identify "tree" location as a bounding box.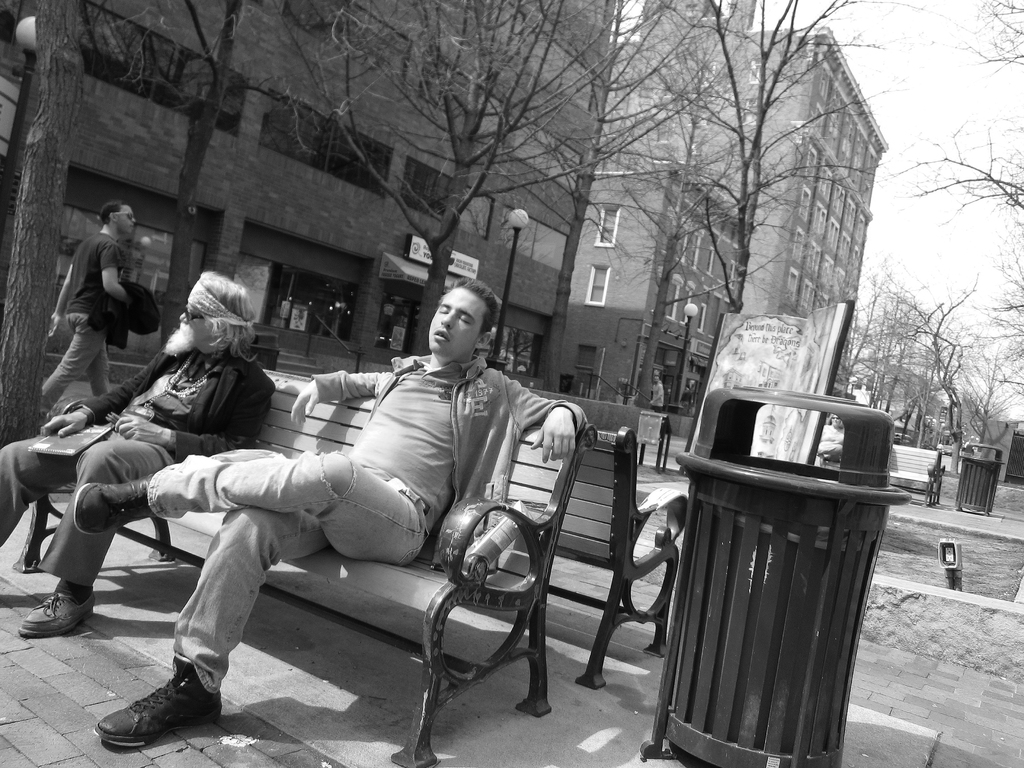
<box>582,17,890,430</box>.
